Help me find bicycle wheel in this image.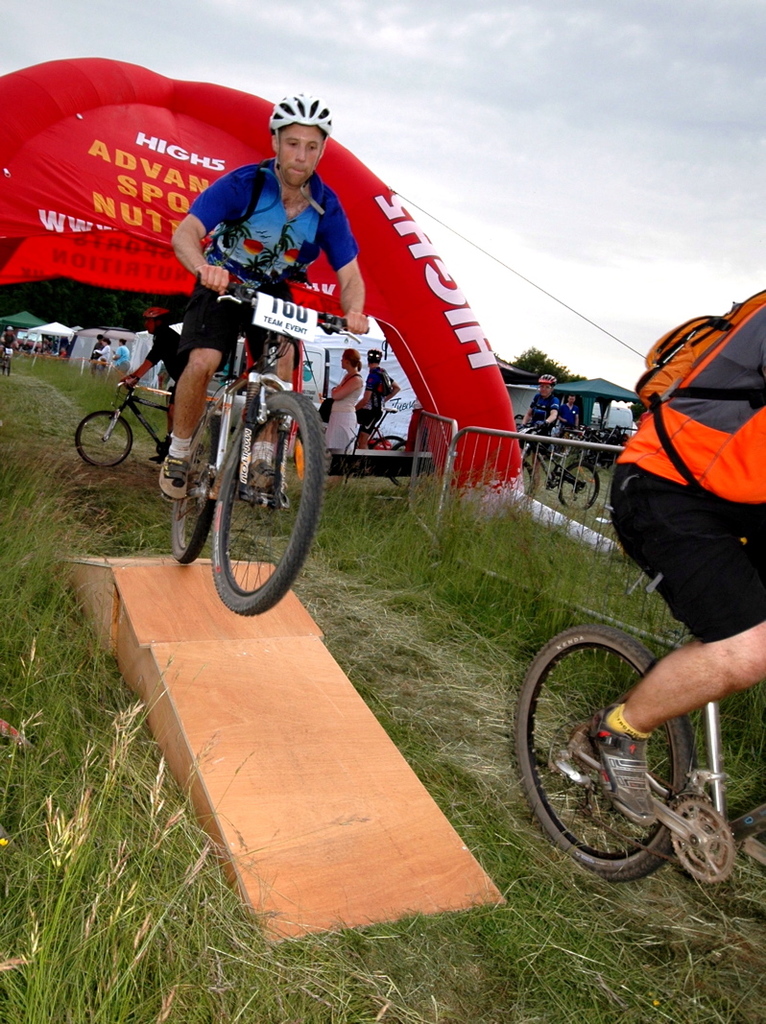
Found it: l=528, t=625, r=726, b=887.
